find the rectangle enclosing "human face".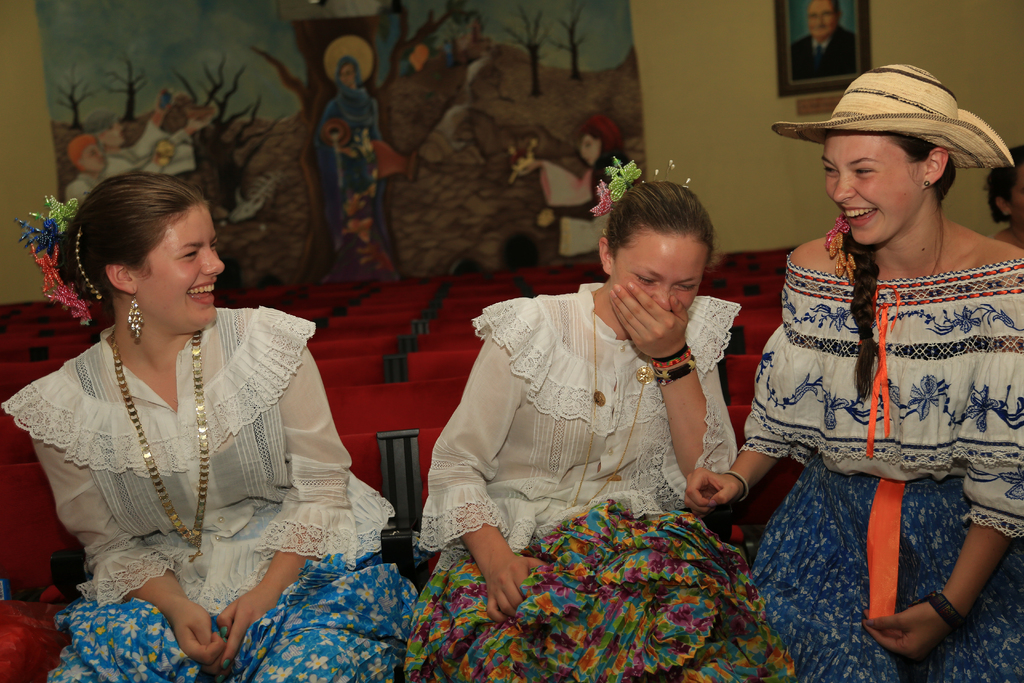
box(129, 198, 230, 333).
